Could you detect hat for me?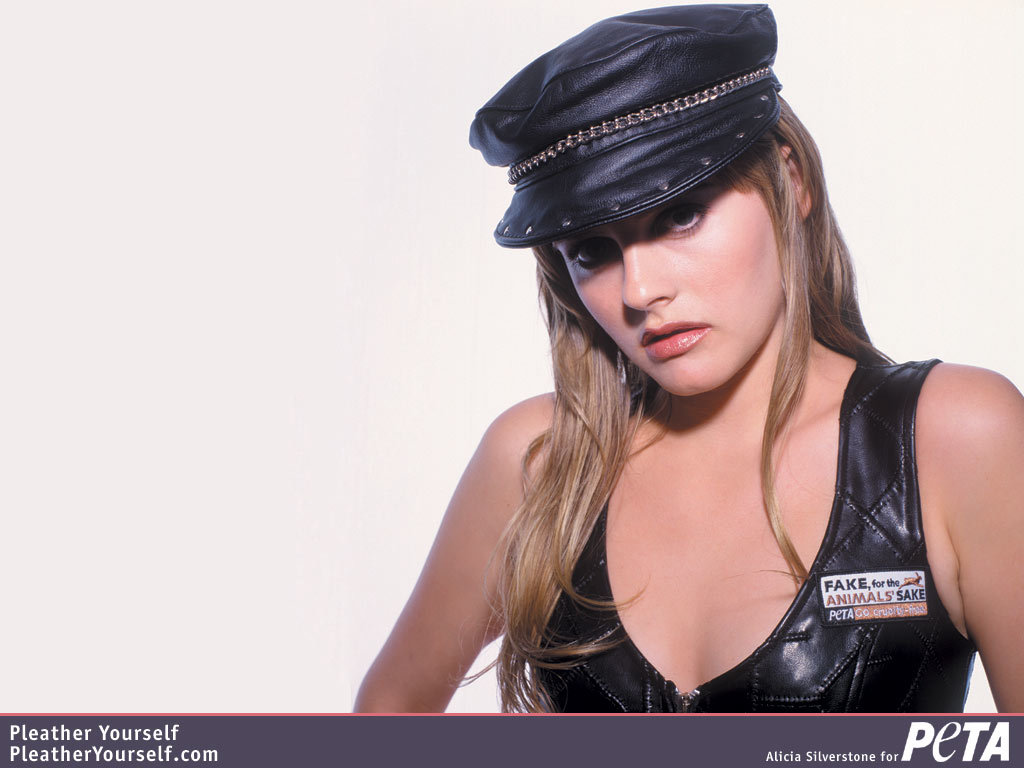
Detection result: x1=466 y1=0 x2=783 y2=251.
